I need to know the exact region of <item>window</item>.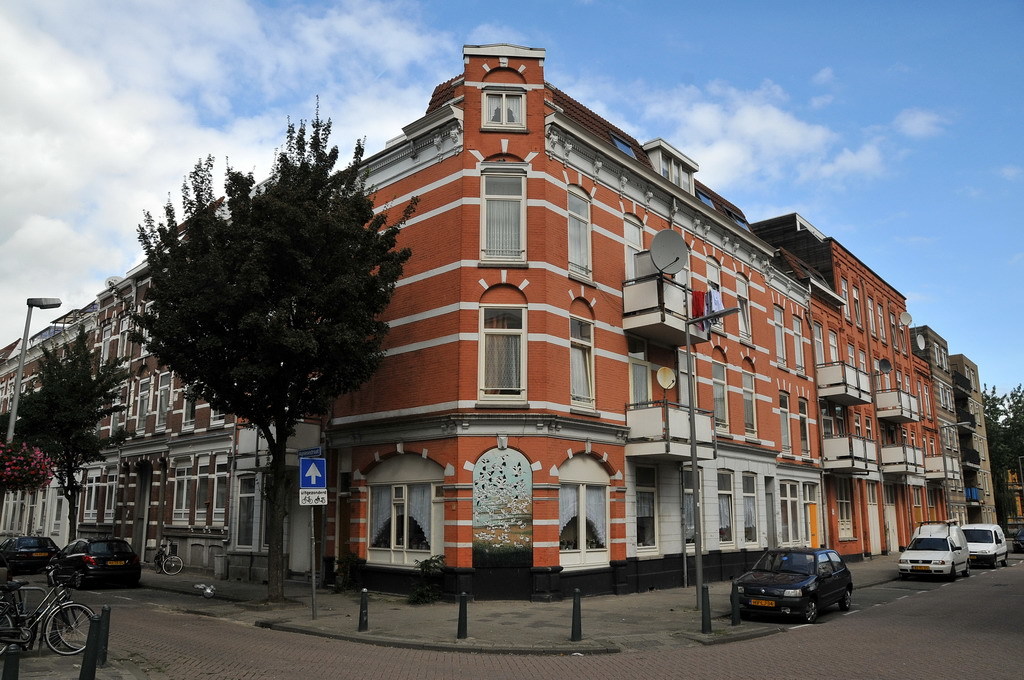
Region: box(714, 469, 738, 538).
